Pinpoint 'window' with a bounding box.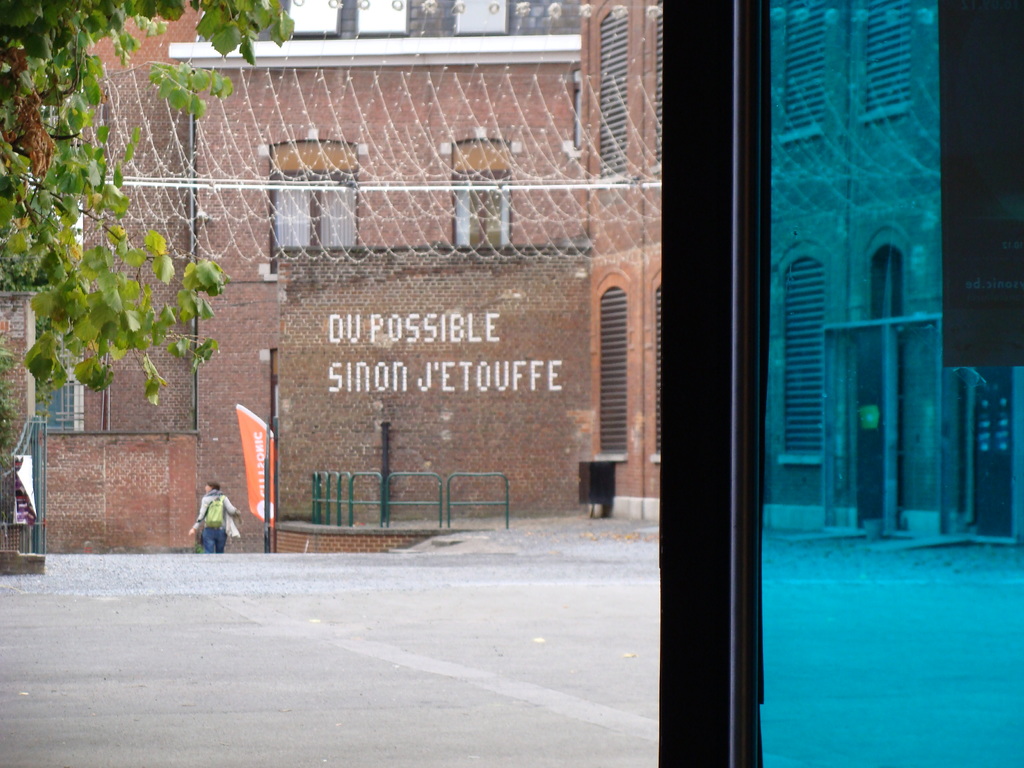
282,0,337,42.
